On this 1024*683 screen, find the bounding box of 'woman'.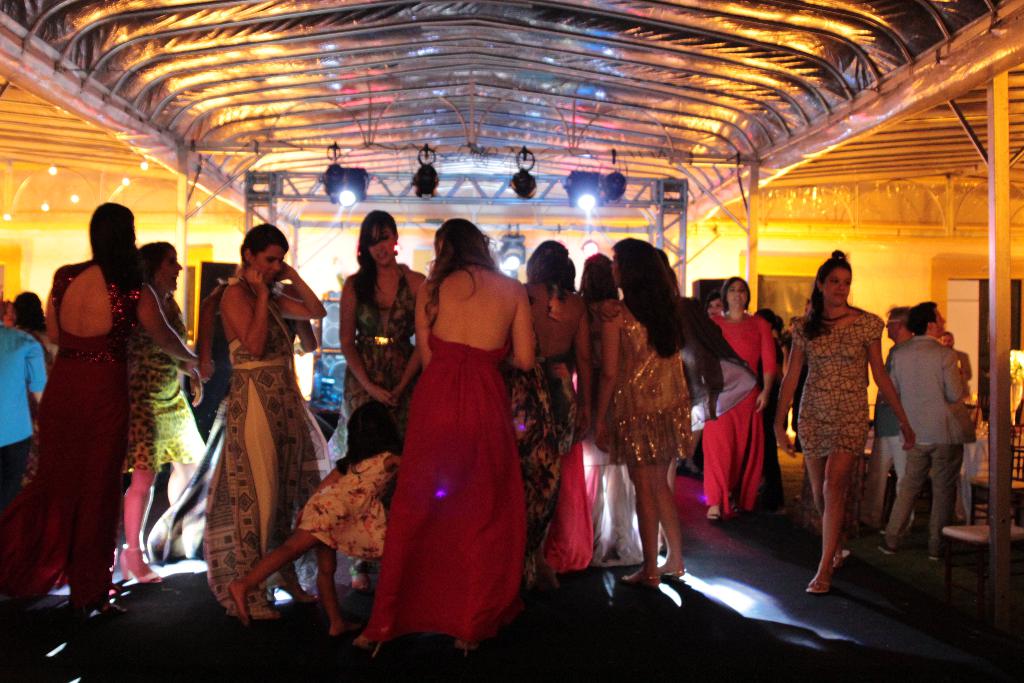
Bounding box: [599, 239, 691, 588].
